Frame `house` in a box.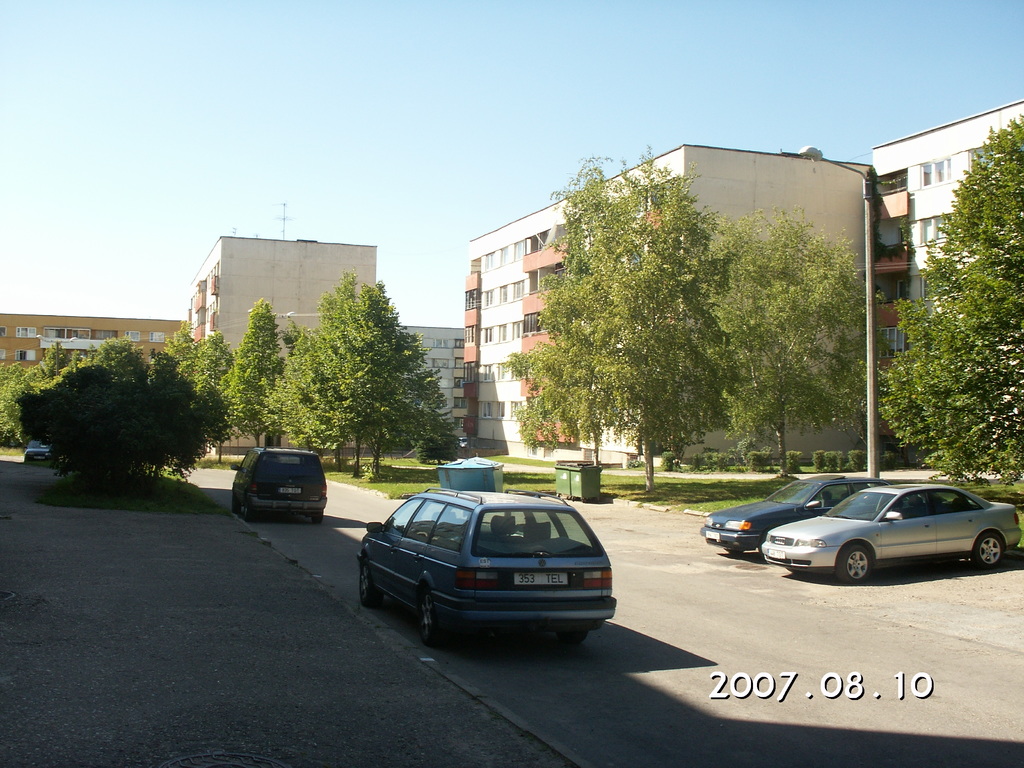
394/326/468/436.
